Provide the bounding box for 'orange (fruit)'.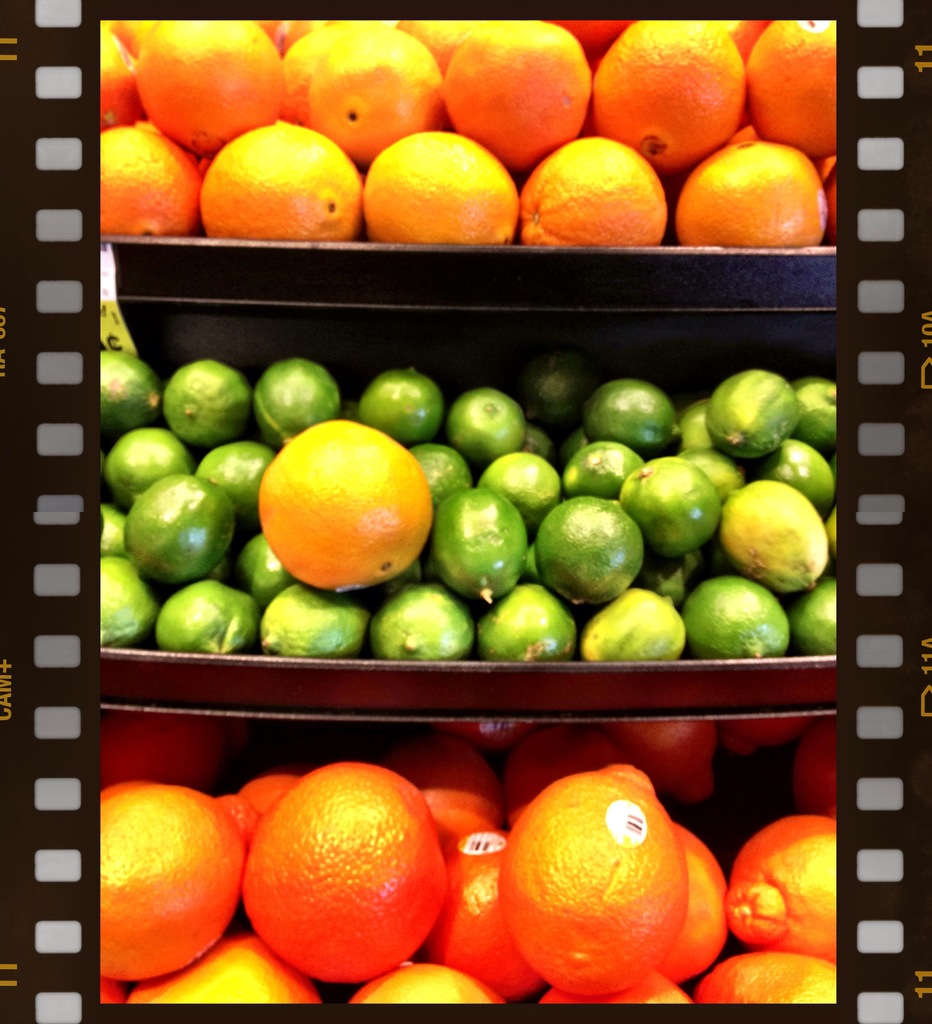
(left=767, top=431, right=840, bottom=500).
